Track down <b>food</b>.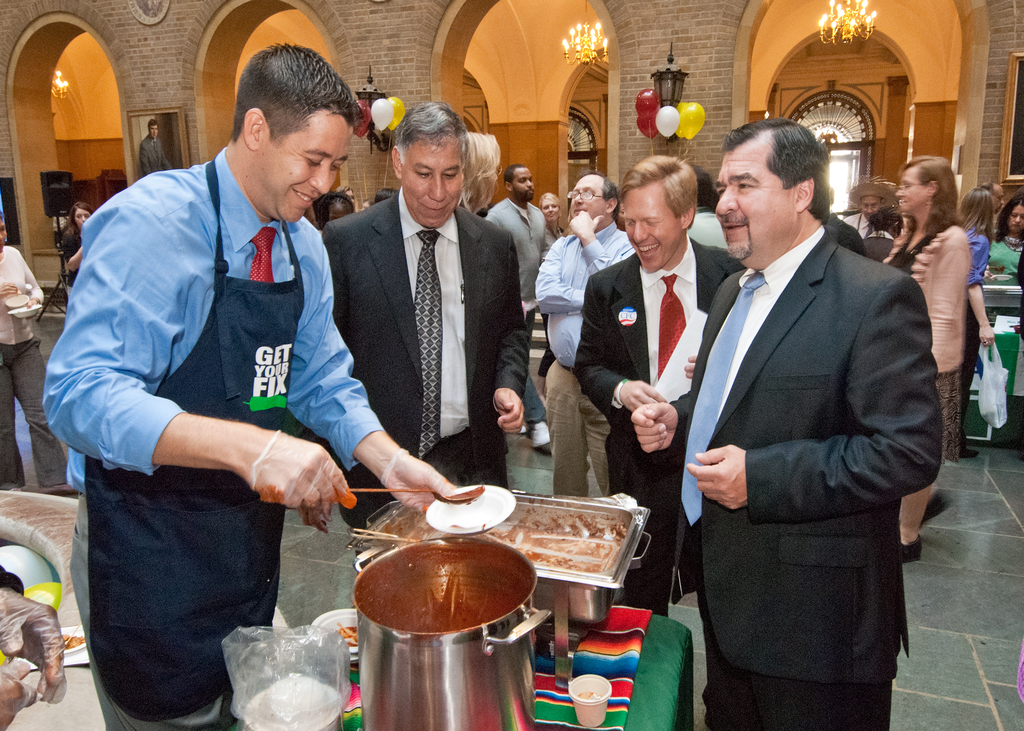
Tracked to box=[385, 554, 520, 629].
